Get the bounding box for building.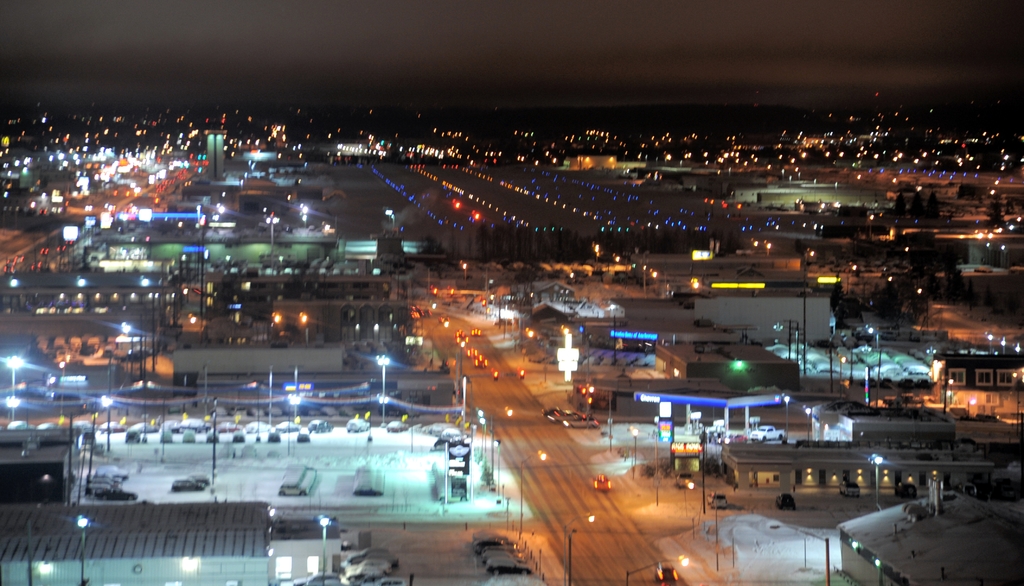
{"left": 934, "top": 351, "right": 1023, "bottom": 422}.
